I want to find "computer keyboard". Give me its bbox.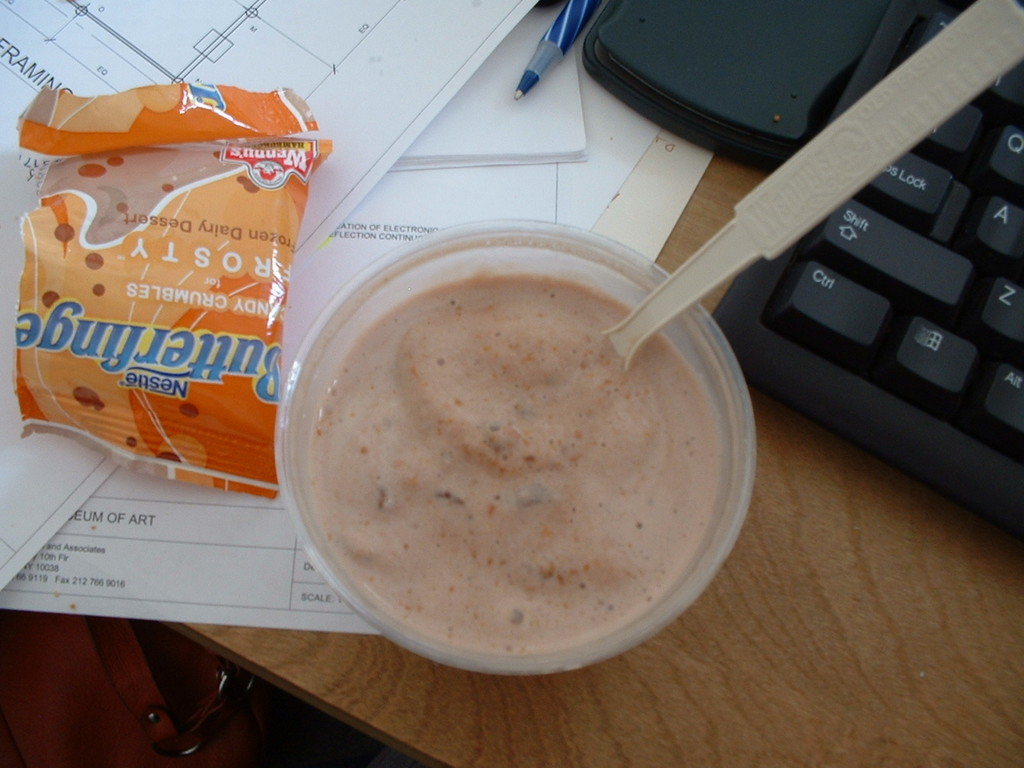
(714, 0, 1023, 549).
